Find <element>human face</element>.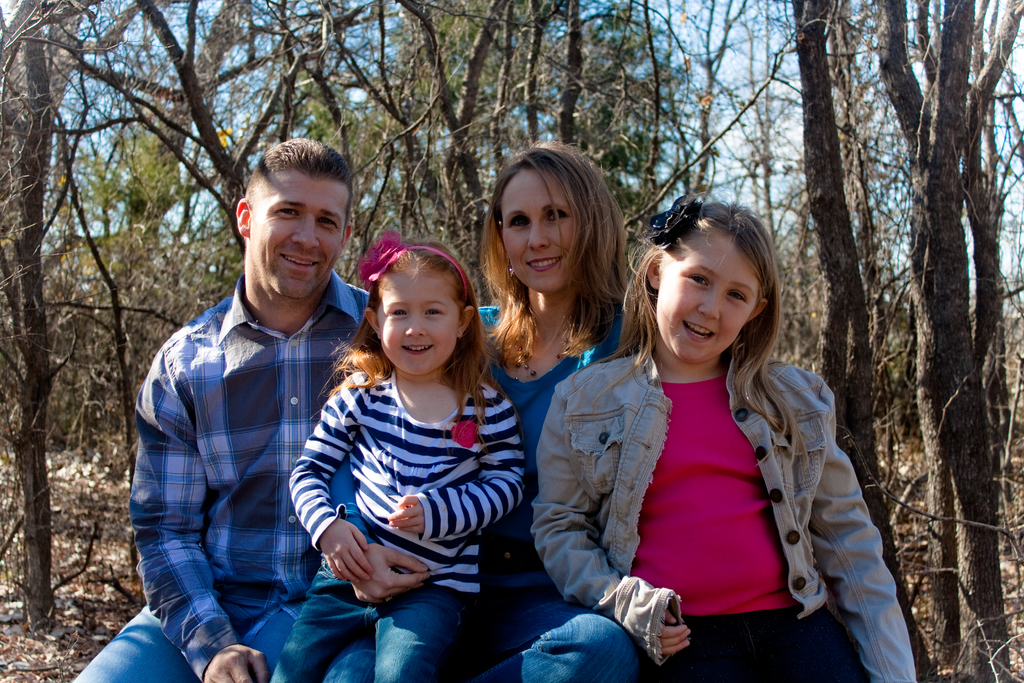
(x1=380, y1=265, x2=465, y2=378).
